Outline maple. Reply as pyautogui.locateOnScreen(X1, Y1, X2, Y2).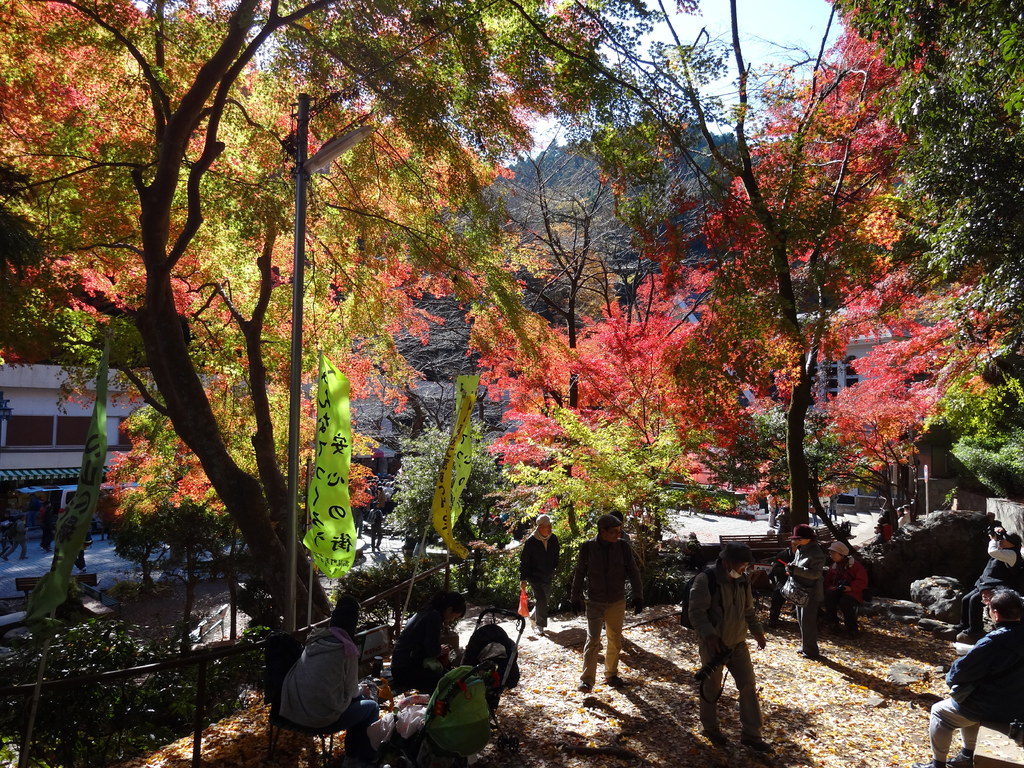
pyautogui.locateOnScreen(0, 0, 512, 643).
